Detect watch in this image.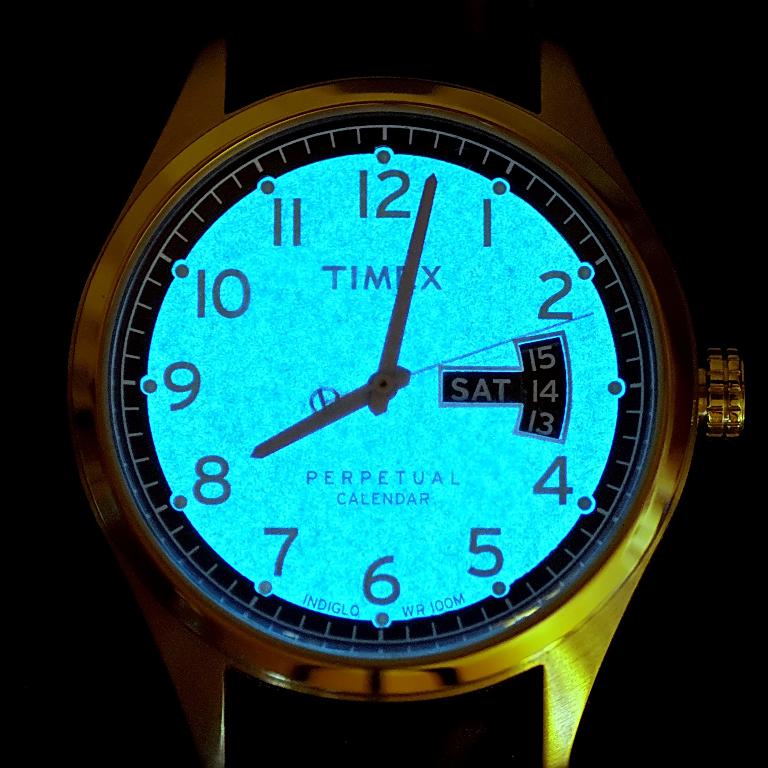
Detection: rect(63, 0, 749, 767).
